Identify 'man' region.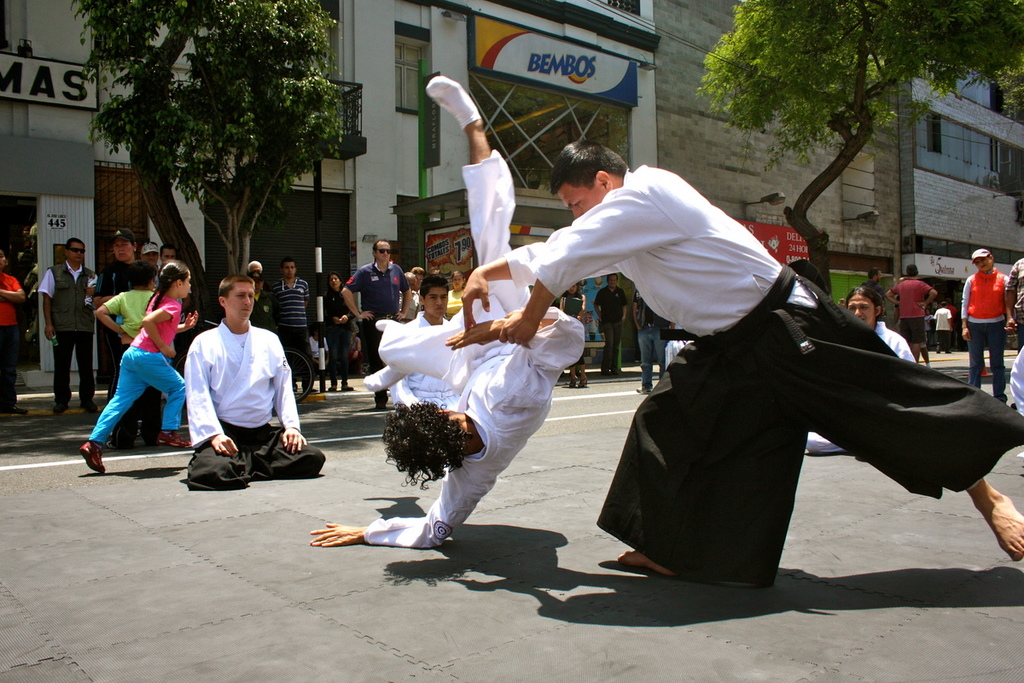
Region: [left=635, top=292, right=666, bottom=396].
